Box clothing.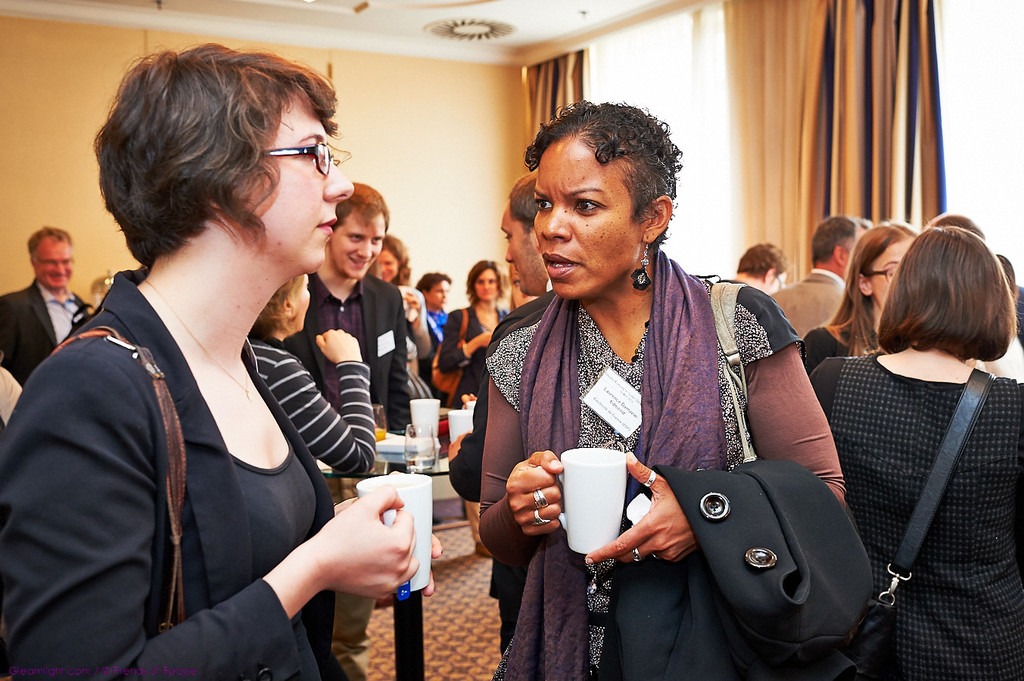
region(772, 270, 845, 342).
